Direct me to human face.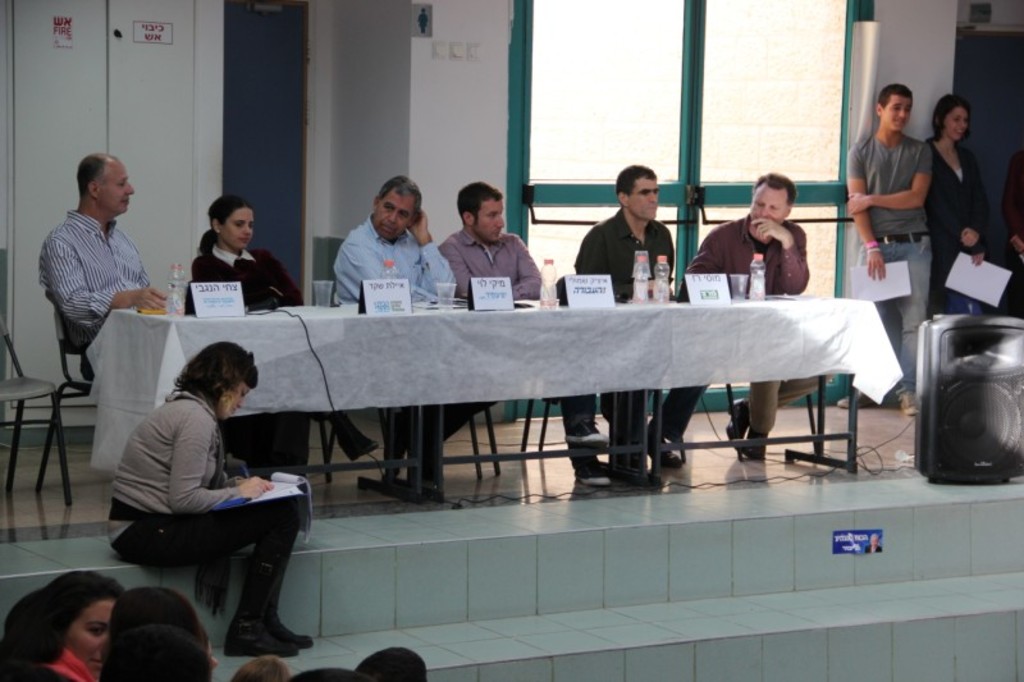
Direction: x1=100 y1=165 x2=134 y2=216.
